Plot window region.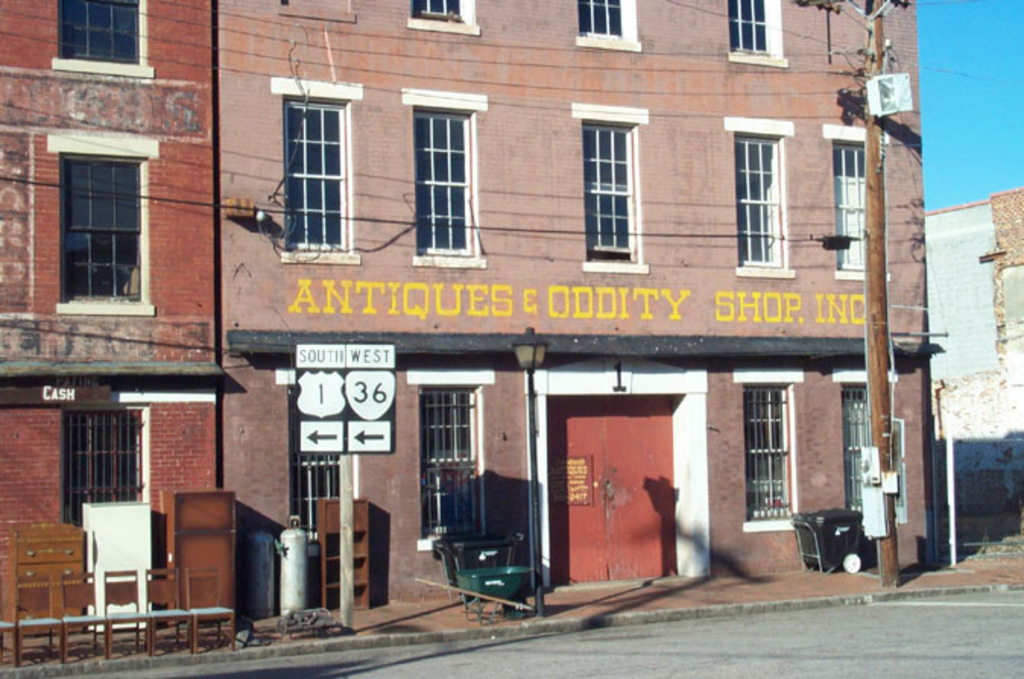
Plotted at (x1=61, y1=0, x2=161, y2=73).
